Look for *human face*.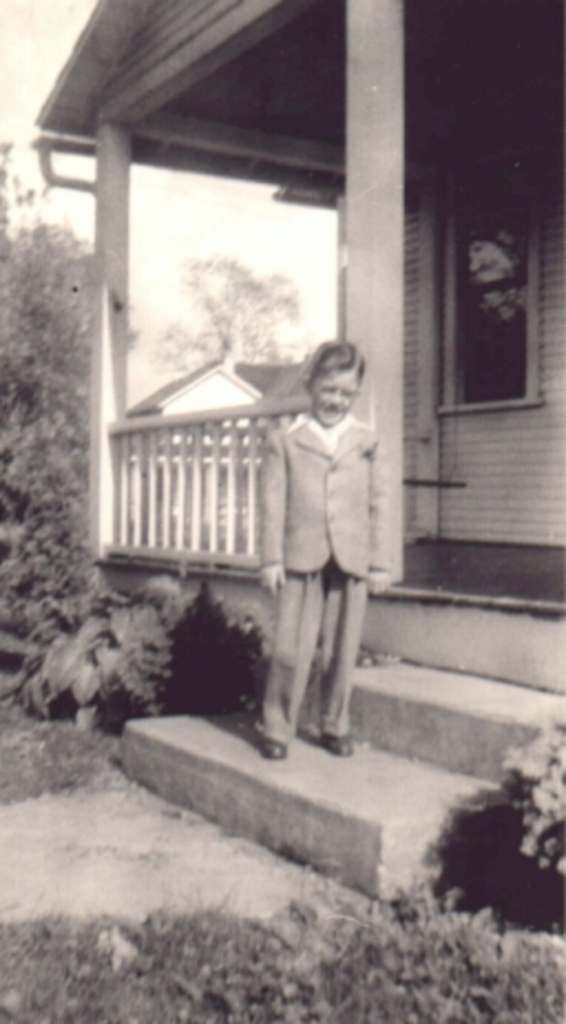
Found: x1=312 y1=367 x2=358 y2=429.
